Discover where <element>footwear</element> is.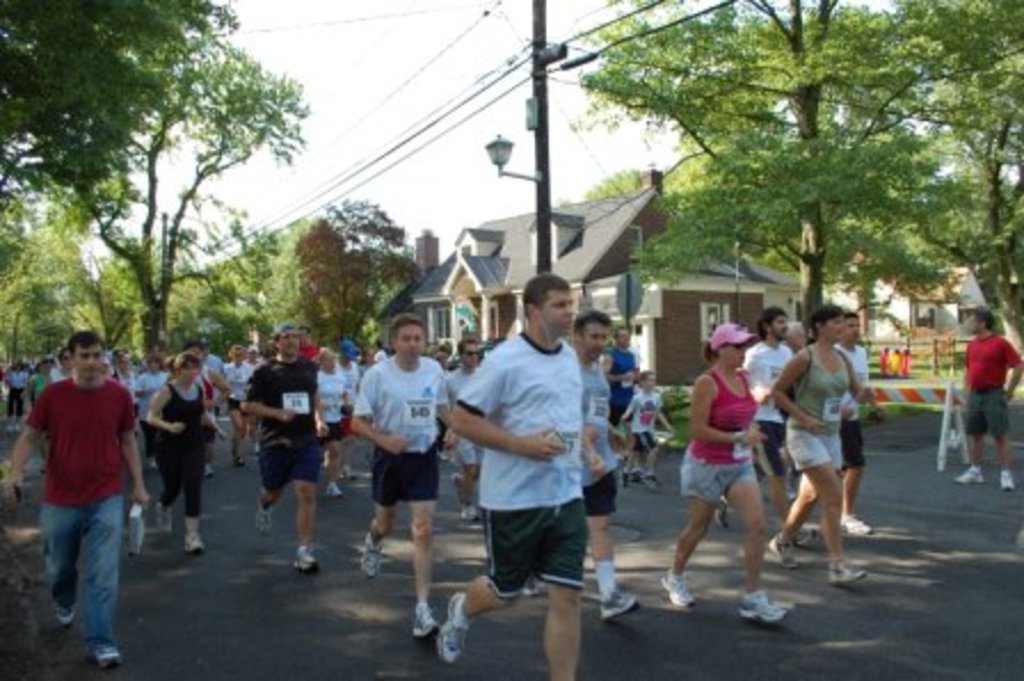
Discovered at select_region(181, 514, 206, 551).
